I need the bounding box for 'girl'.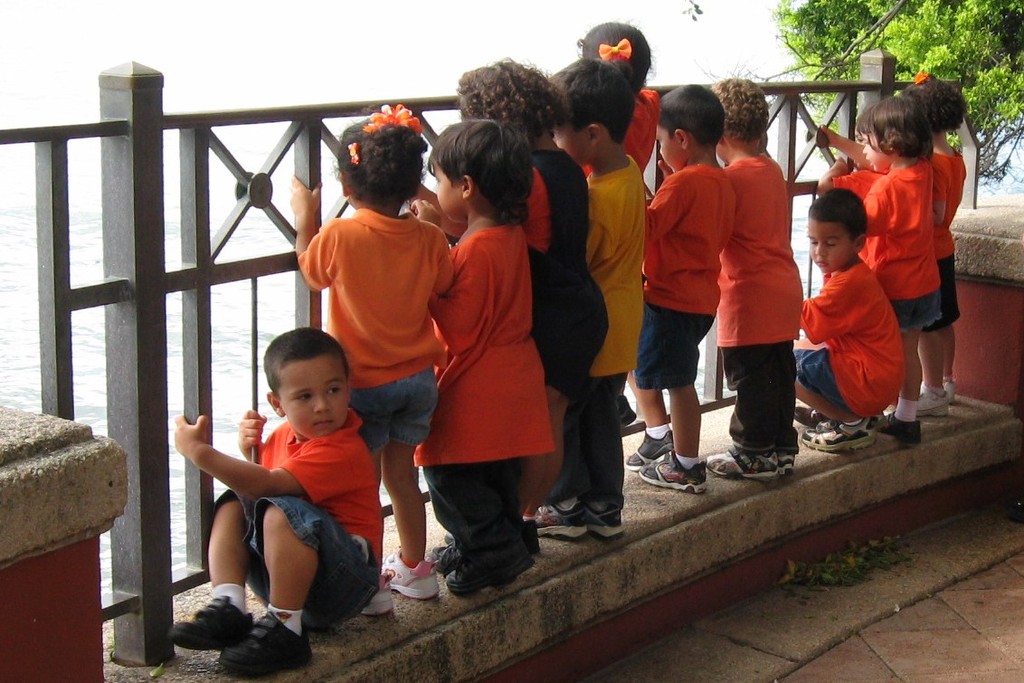
Here it is: bbox=(818, 93, 932, 438).
